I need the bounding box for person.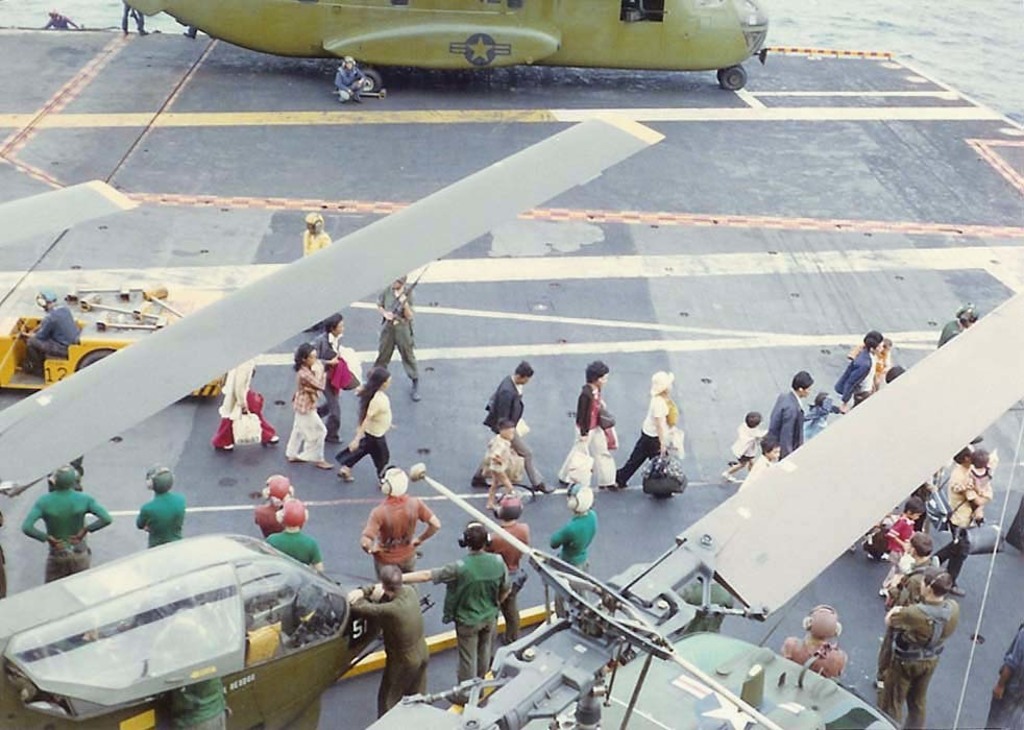
Here it is: {"x1": 295, "y1": 214, "x2": 333, "y2": 264}.
